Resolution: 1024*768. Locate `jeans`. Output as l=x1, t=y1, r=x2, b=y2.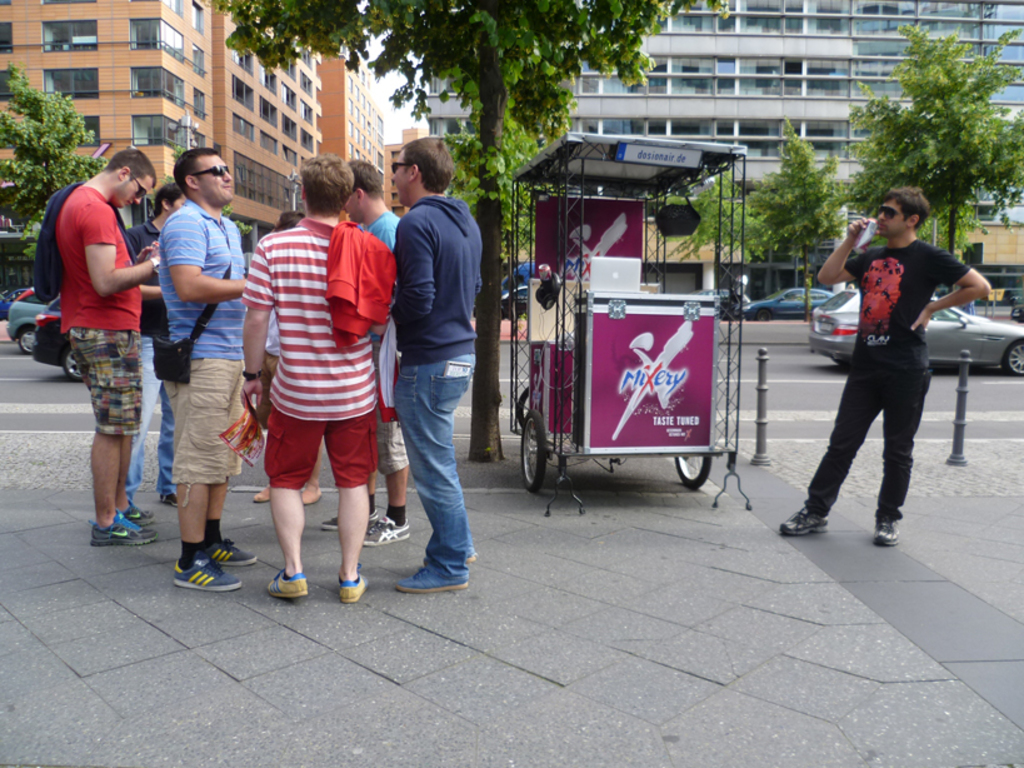
l=384, t=325, r=469, b=603.
